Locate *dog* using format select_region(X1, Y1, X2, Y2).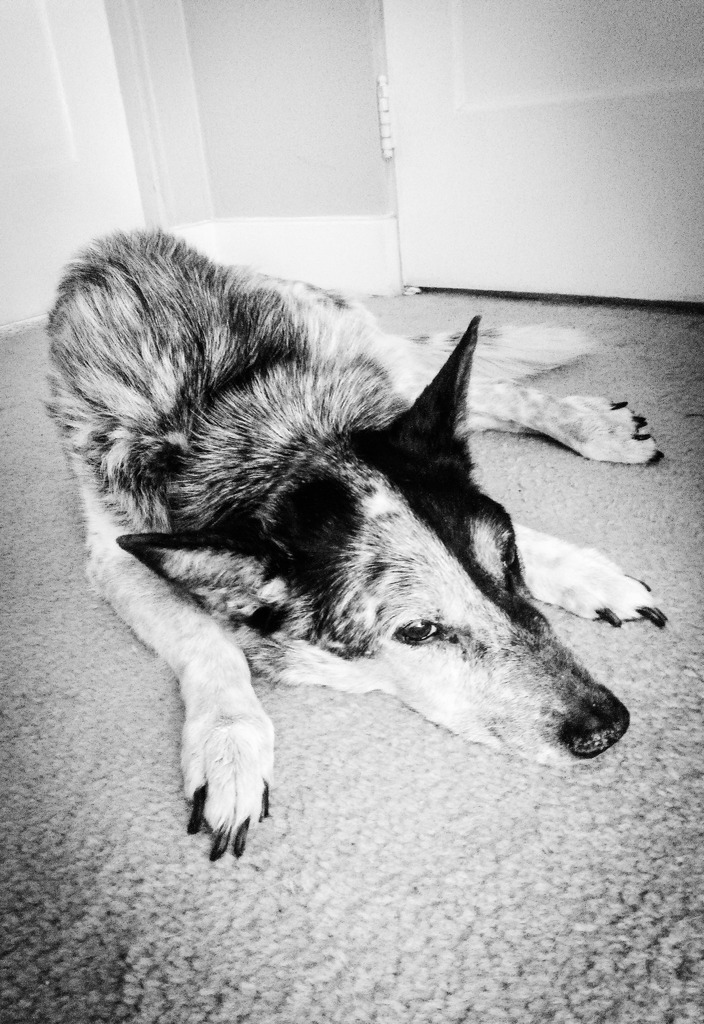
select_region(44, 225, 667, 861).
